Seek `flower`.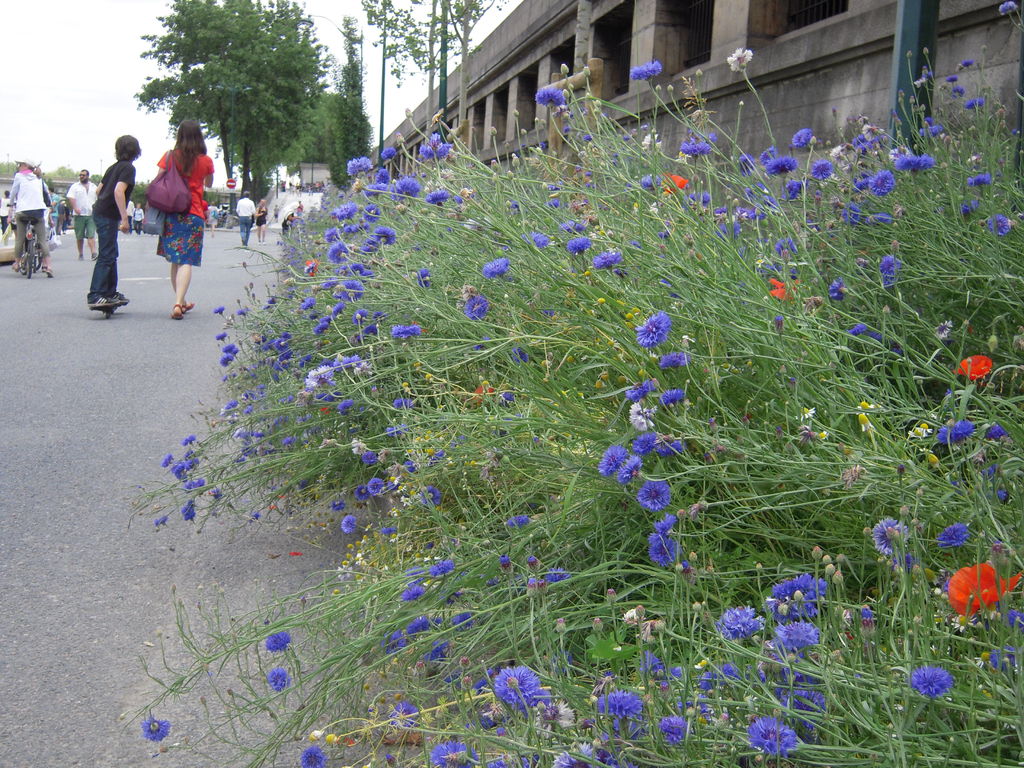
529 555 540 572.
